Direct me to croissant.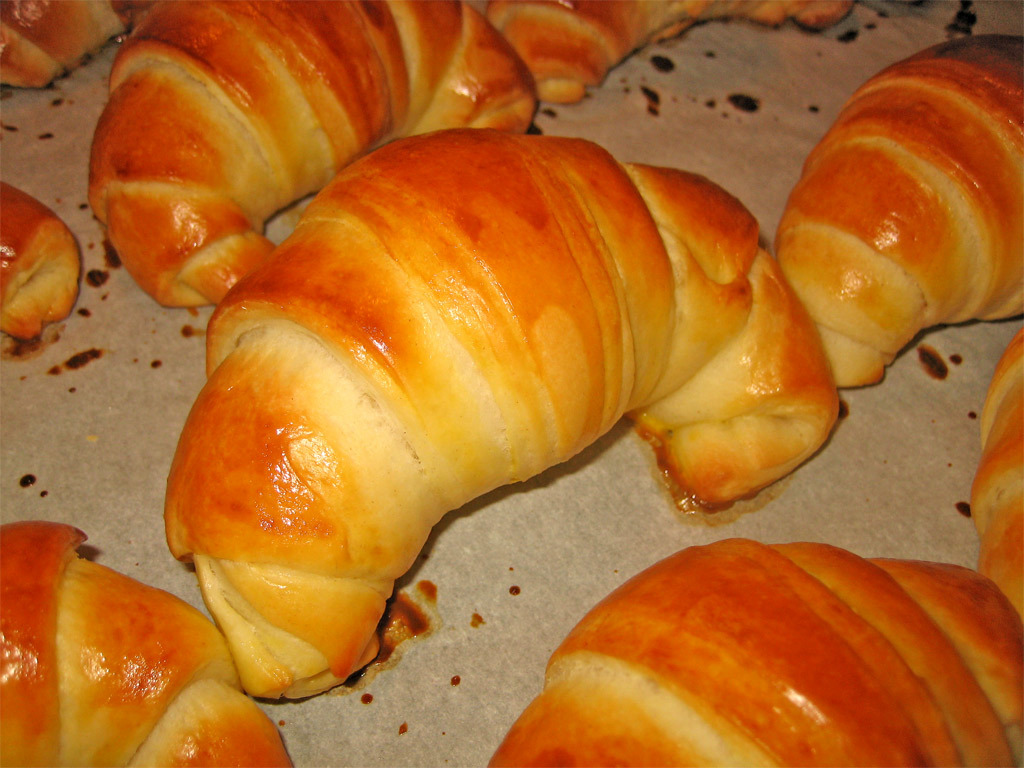
Direction: bbox=[0, 0, 141, 90].
